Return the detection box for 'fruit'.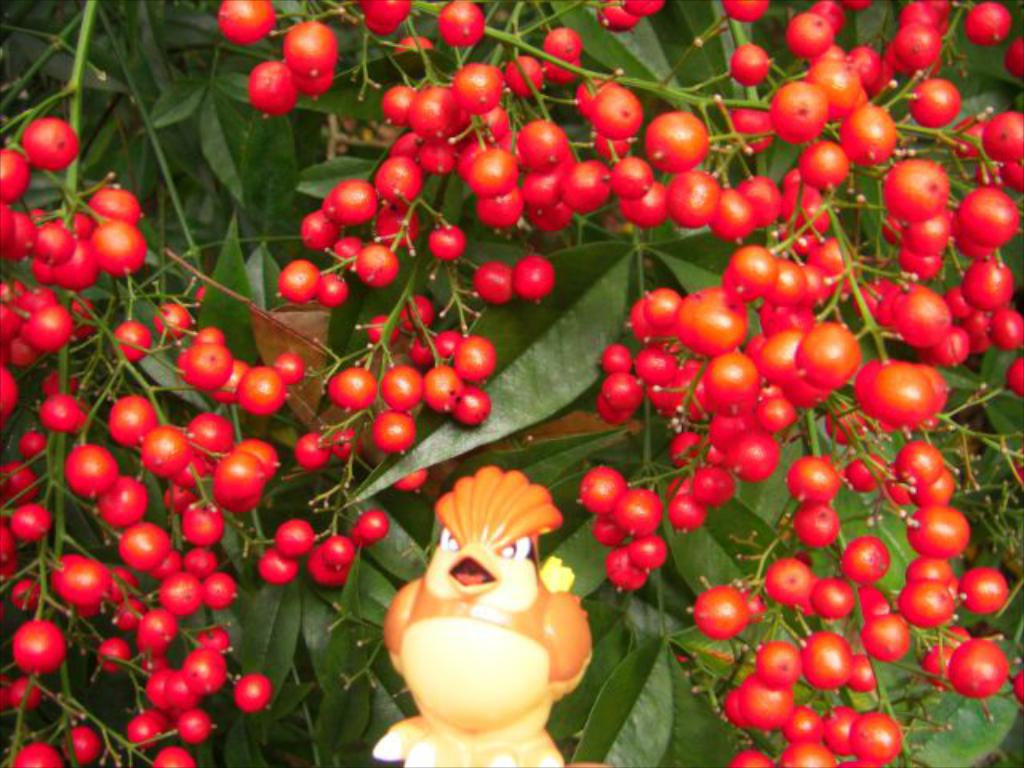
397 469 429 493.
